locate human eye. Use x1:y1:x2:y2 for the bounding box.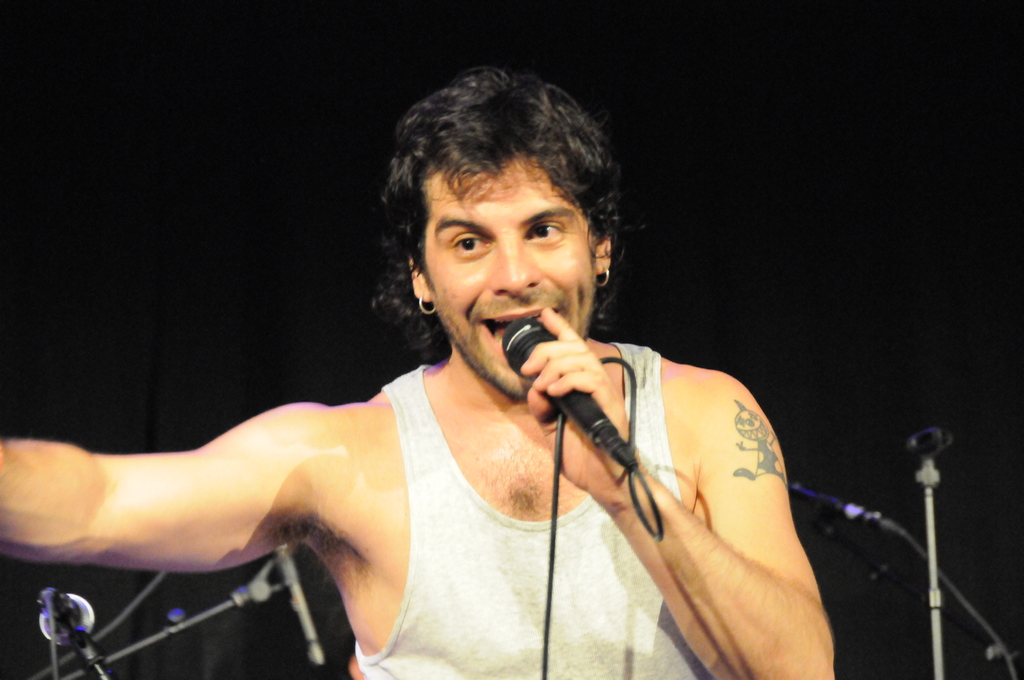
451:229:495:261.
